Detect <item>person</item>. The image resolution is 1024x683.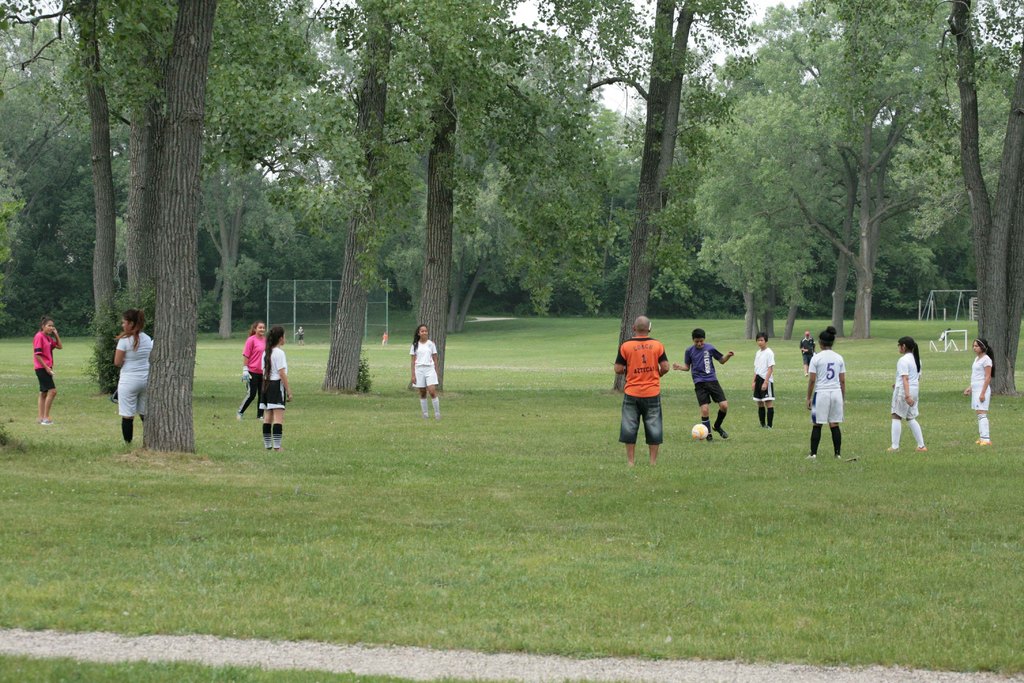
locate(29, 320, 65, 426).
